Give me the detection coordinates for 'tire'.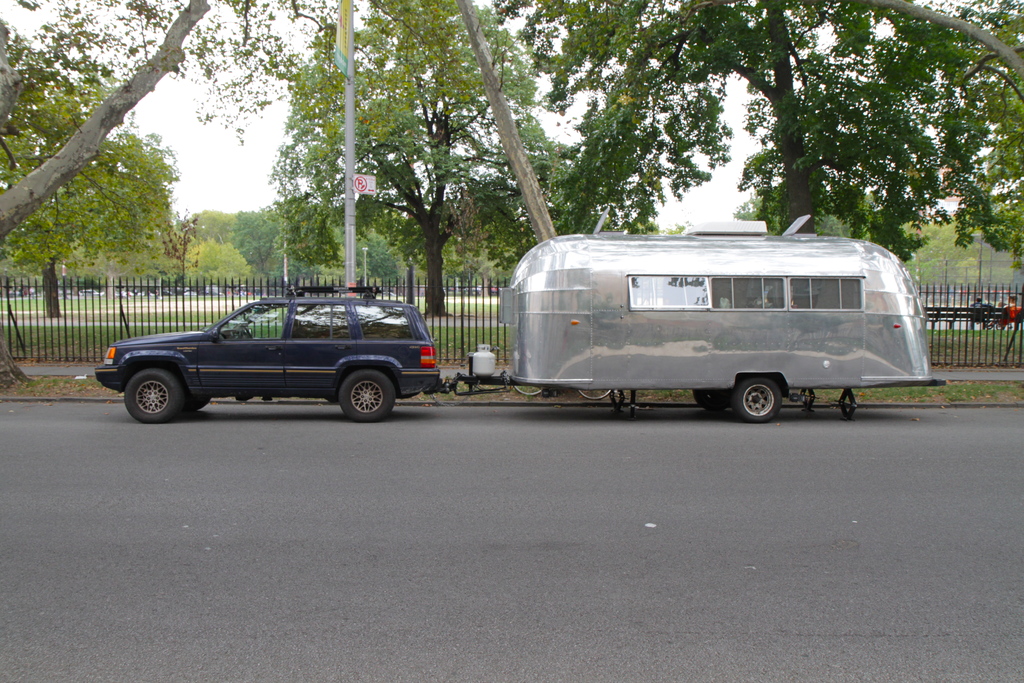
BBox(733, 372, 783, 424).
